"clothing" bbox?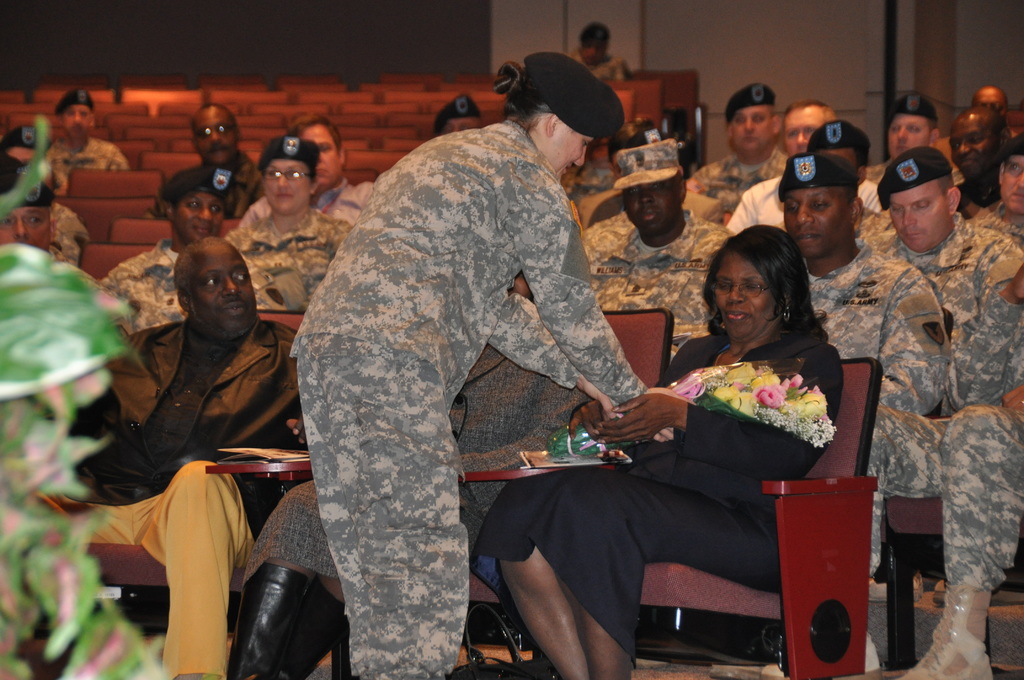
47, 133, 134, 177
